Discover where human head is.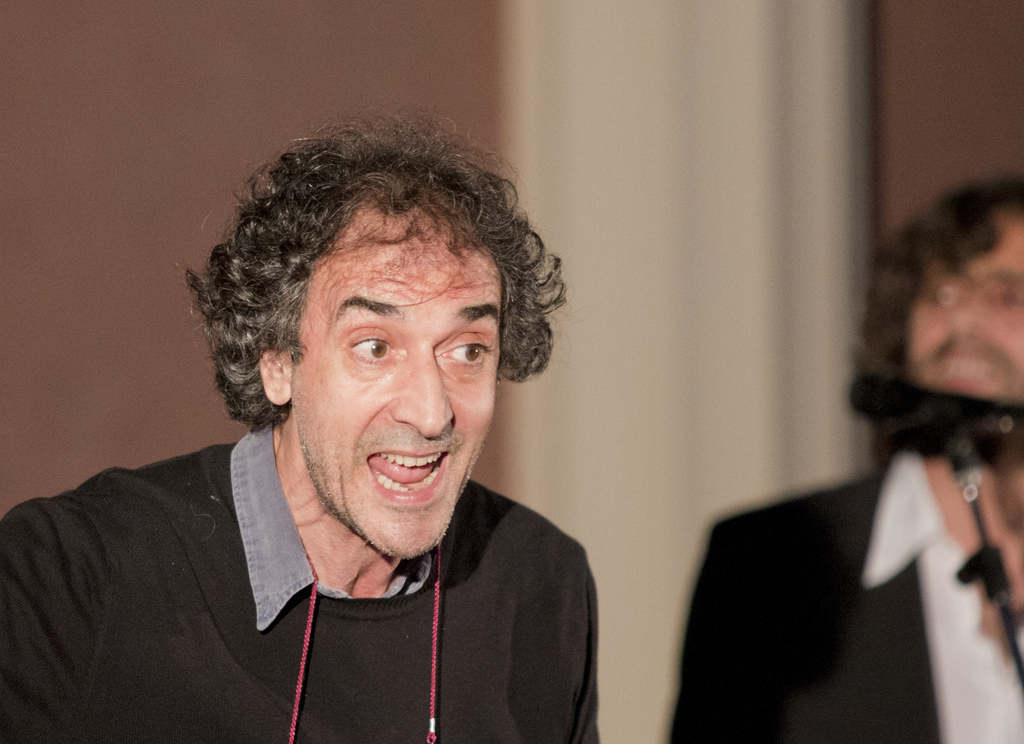
Discovered at bbox=(215, 114, 549, 501).
